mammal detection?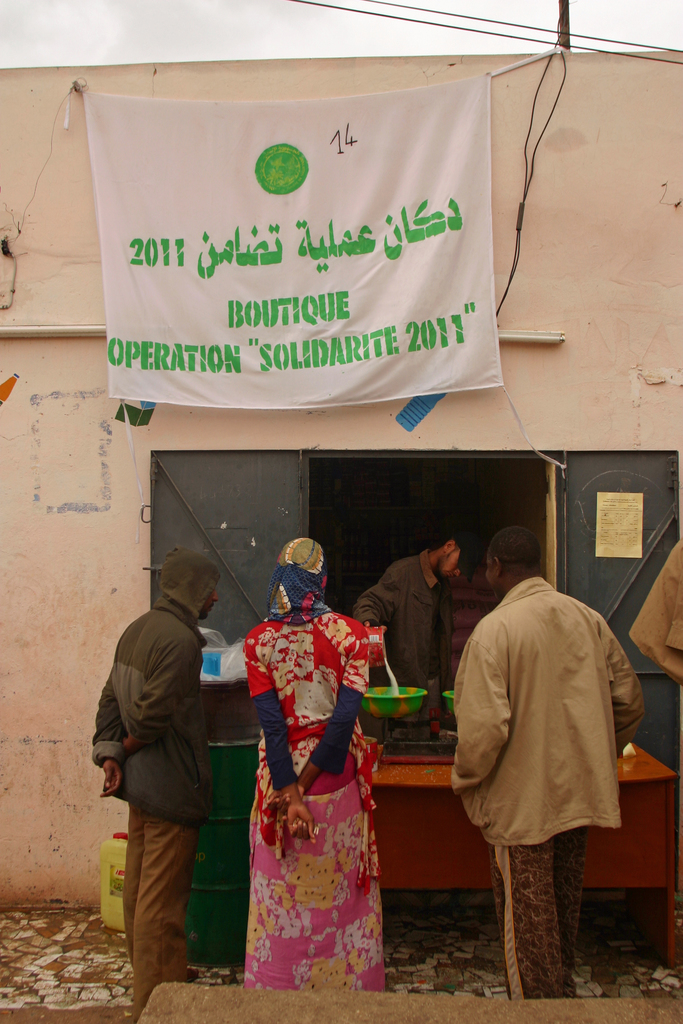
Rect(89, 547, 222, 1023)
